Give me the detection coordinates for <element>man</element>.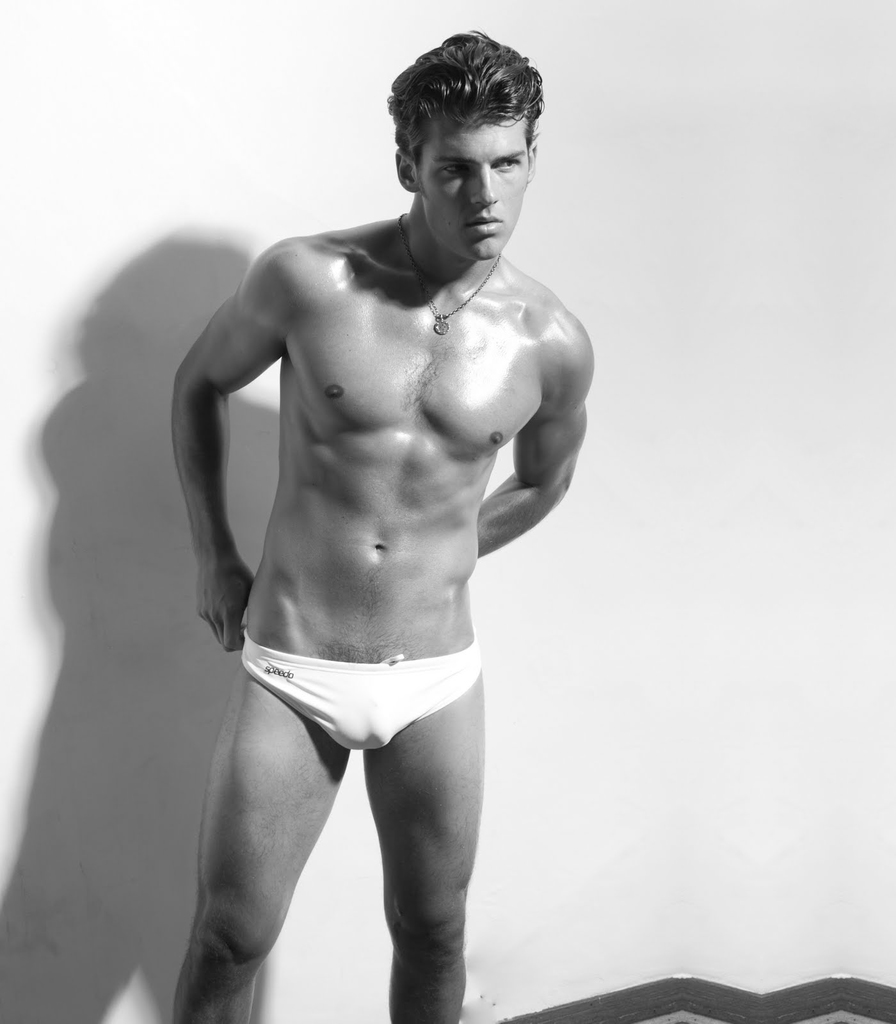
[159,31,593,1023].
